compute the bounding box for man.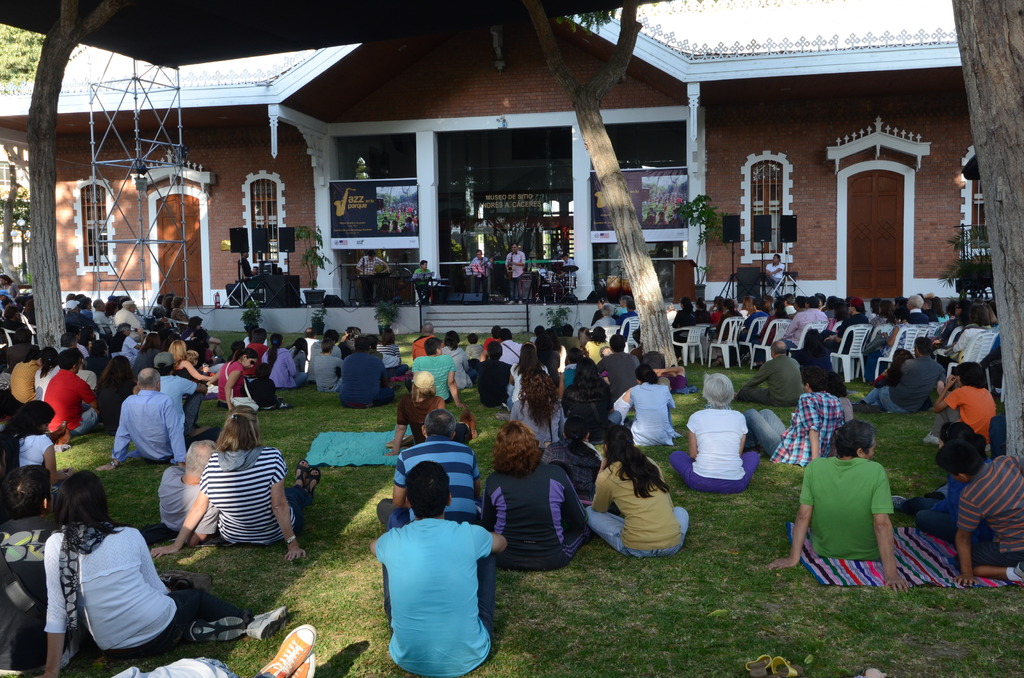
bbox=[0, 469, 59, 677].
